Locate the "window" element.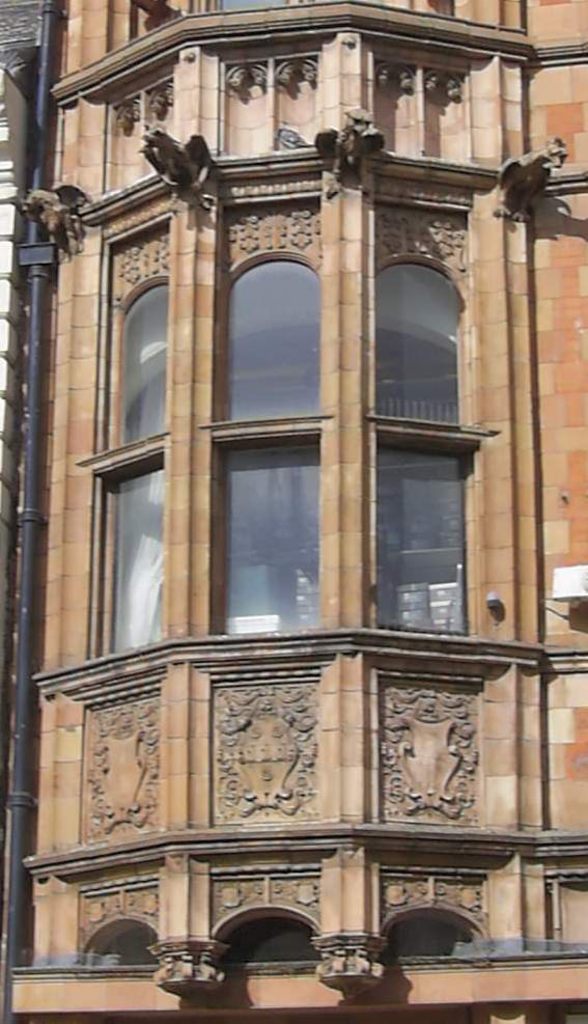
Element bbox: pyautogui.locateOnScreen(218, 252, 323, 424).
